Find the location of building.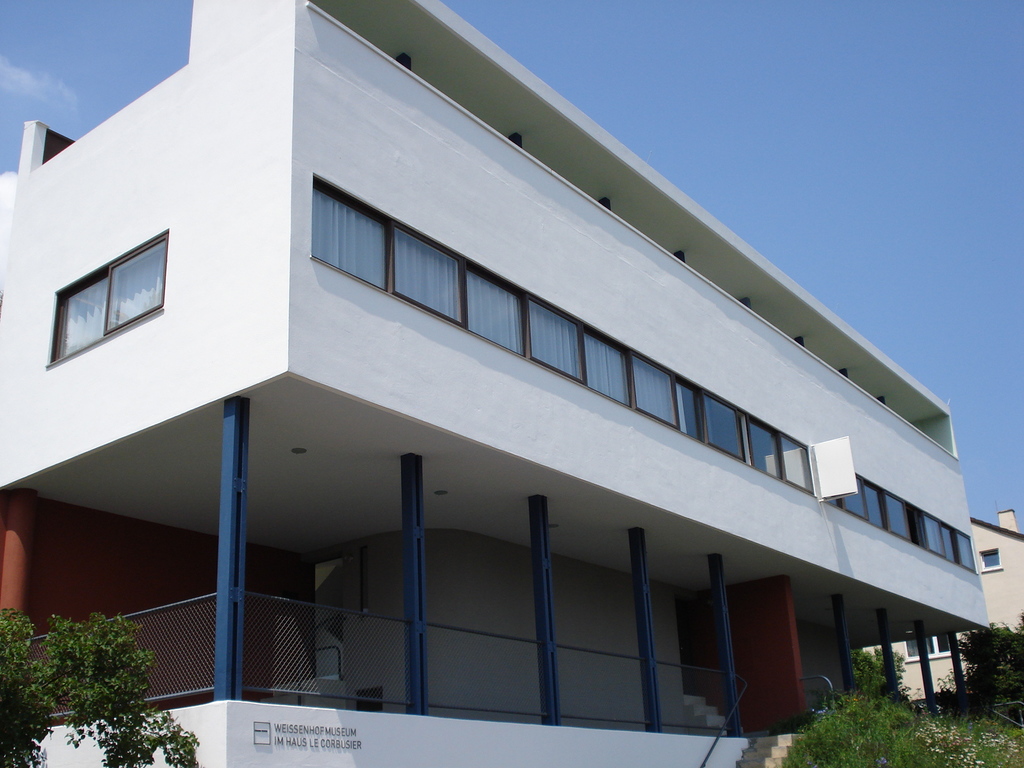
Location: {"x1": 862, "y1": 513, "x2": 1023, "y2": 709}.
